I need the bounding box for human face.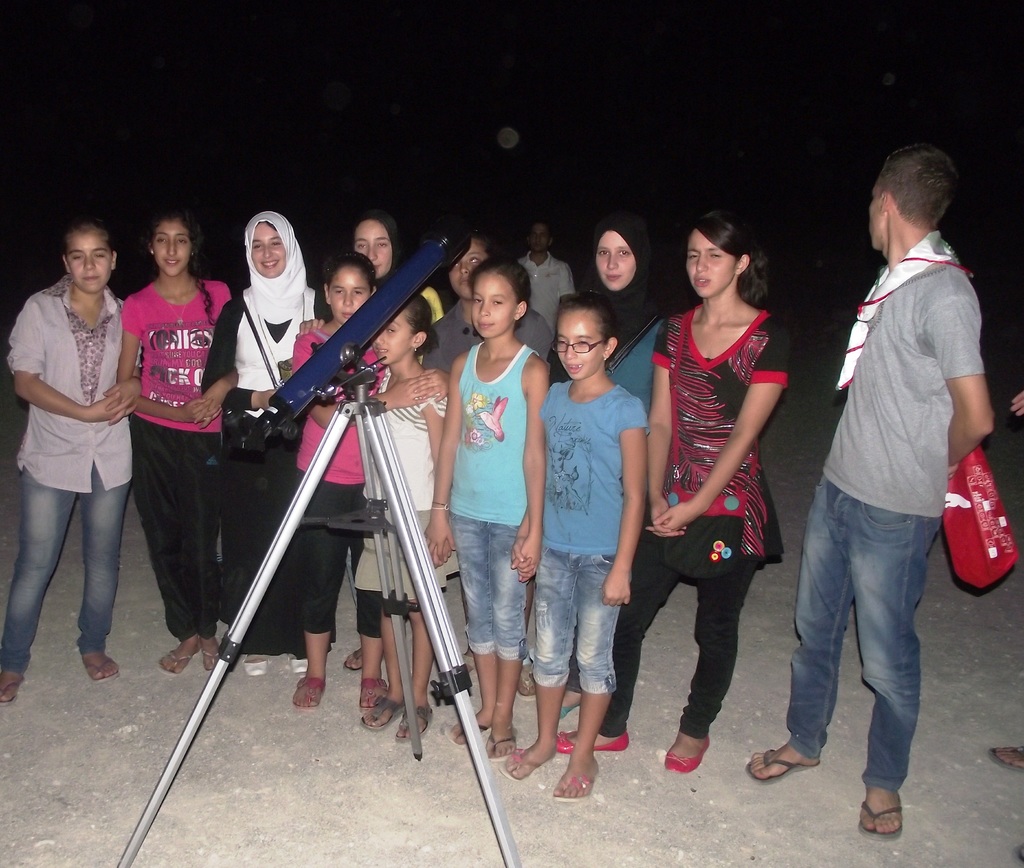
Here it is: 472/268/522/335.
